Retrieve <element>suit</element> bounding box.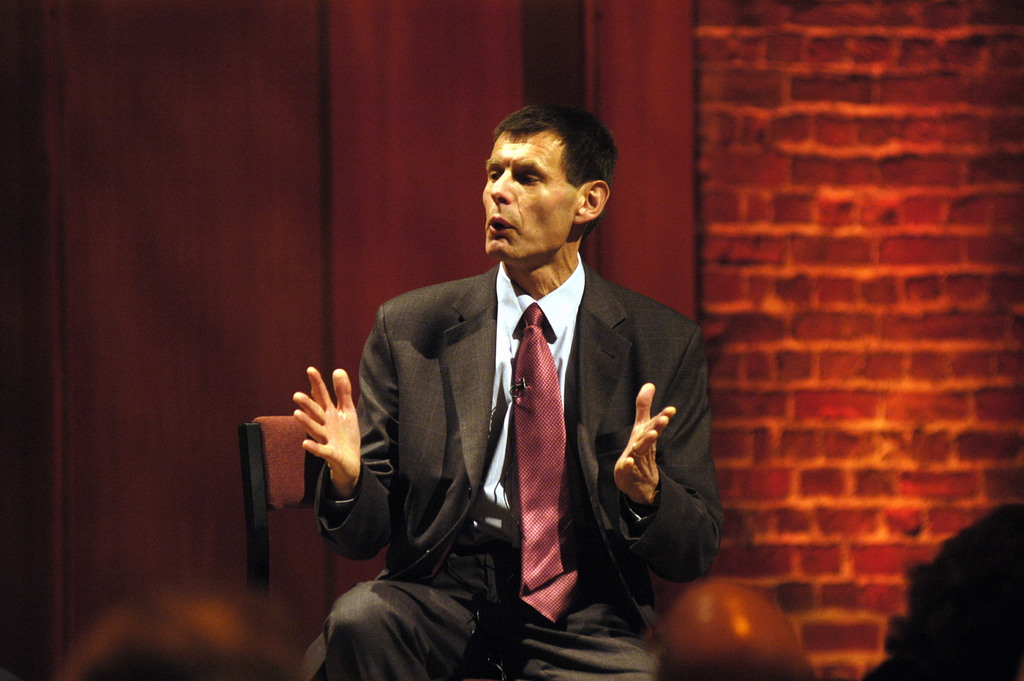
Bounding box: detection(298, 218, 684, 666).
